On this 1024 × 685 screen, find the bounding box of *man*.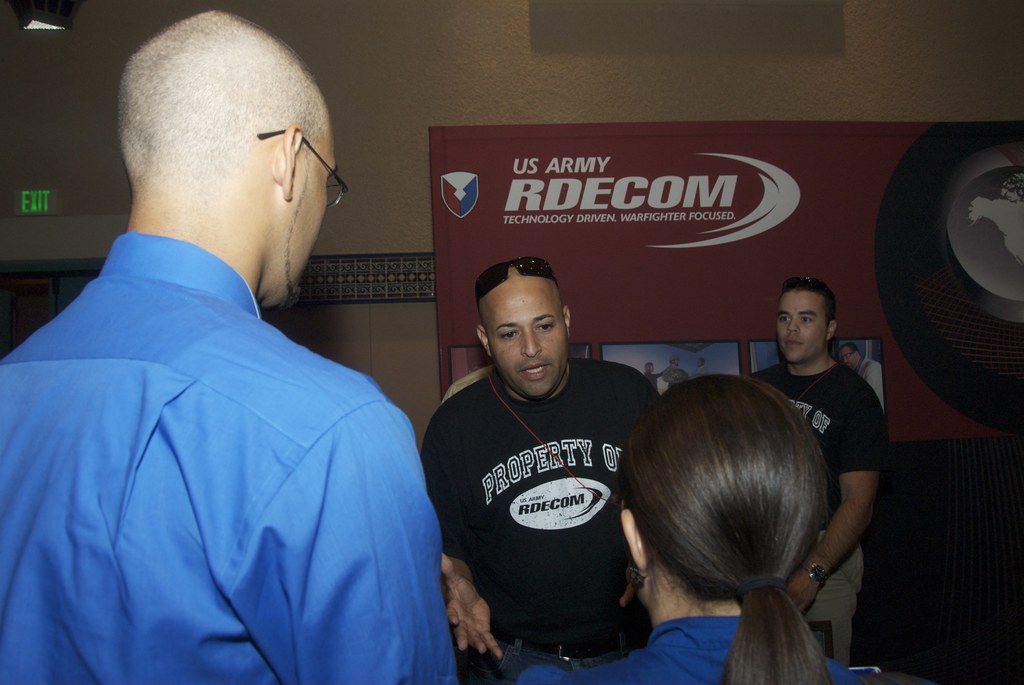
Bounding box: 658,352,689,390.
